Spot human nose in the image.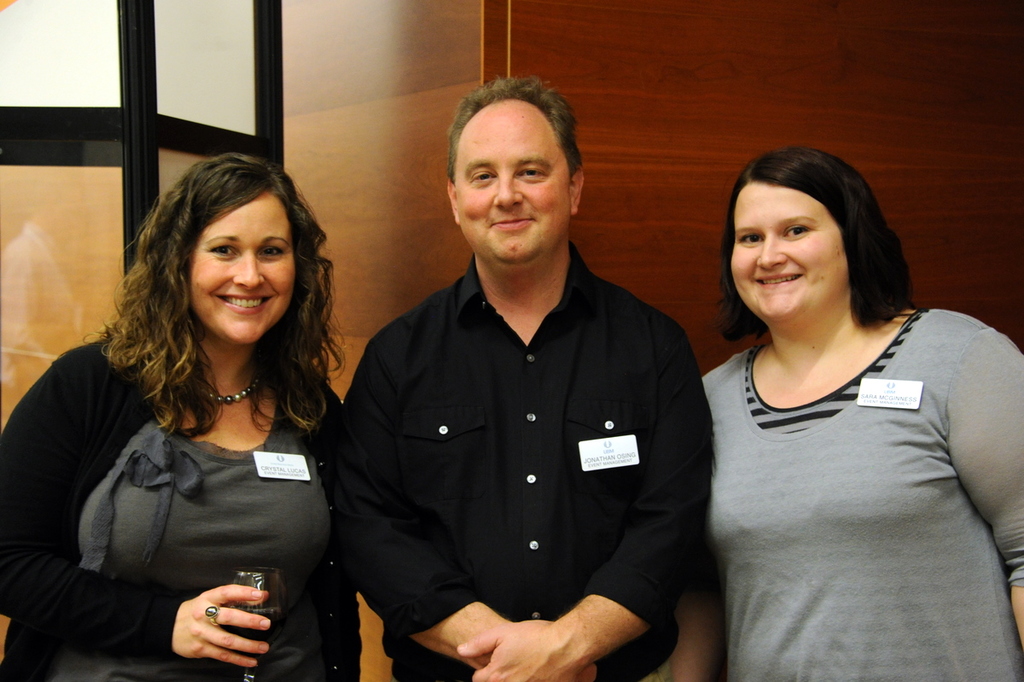
human nose found at Rect(755, 236, 787, 271).
